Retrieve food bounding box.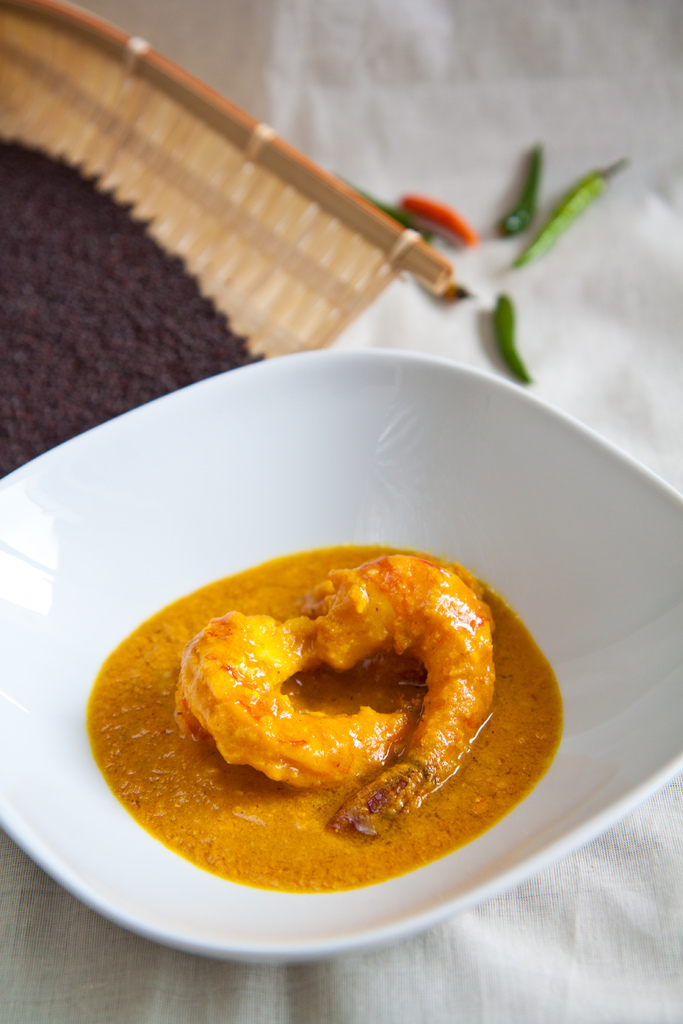
Bounding box: [x1=156, y1=552, x2=535, y2=854].
